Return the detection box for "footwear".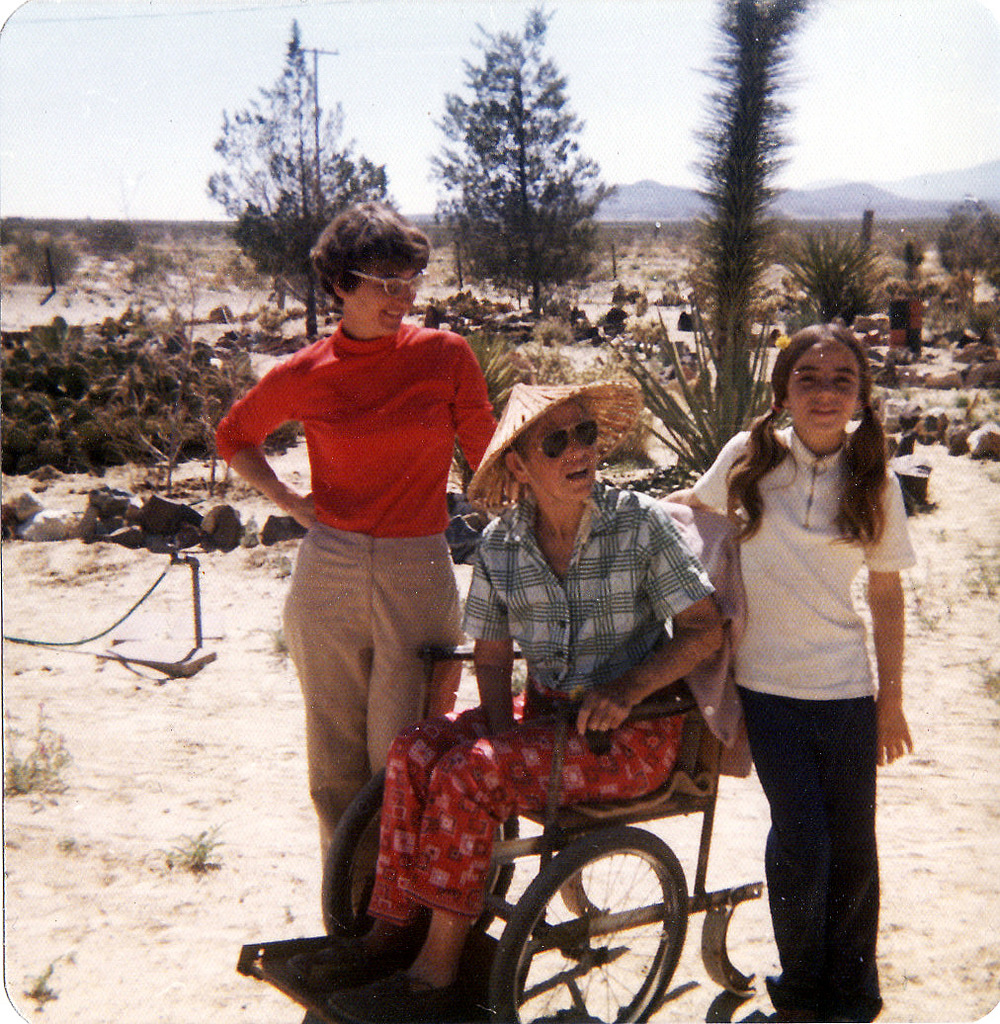
detection(328, 972, 456, 1023).
